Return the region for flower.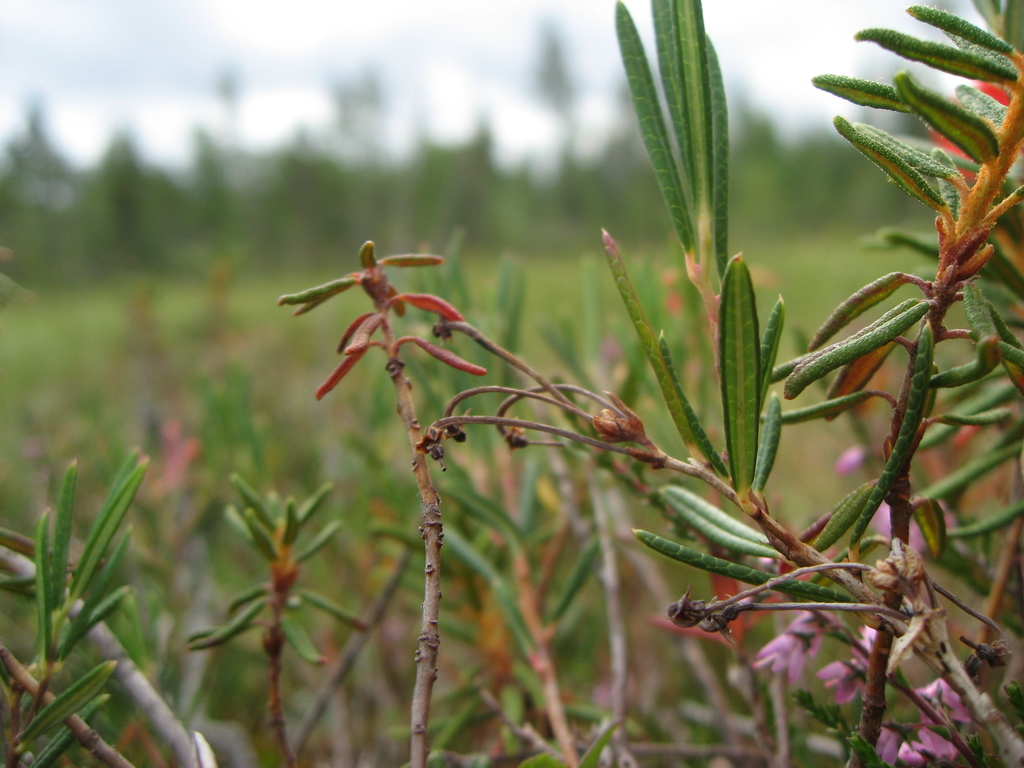
<box>285,218,455,381</box>.
